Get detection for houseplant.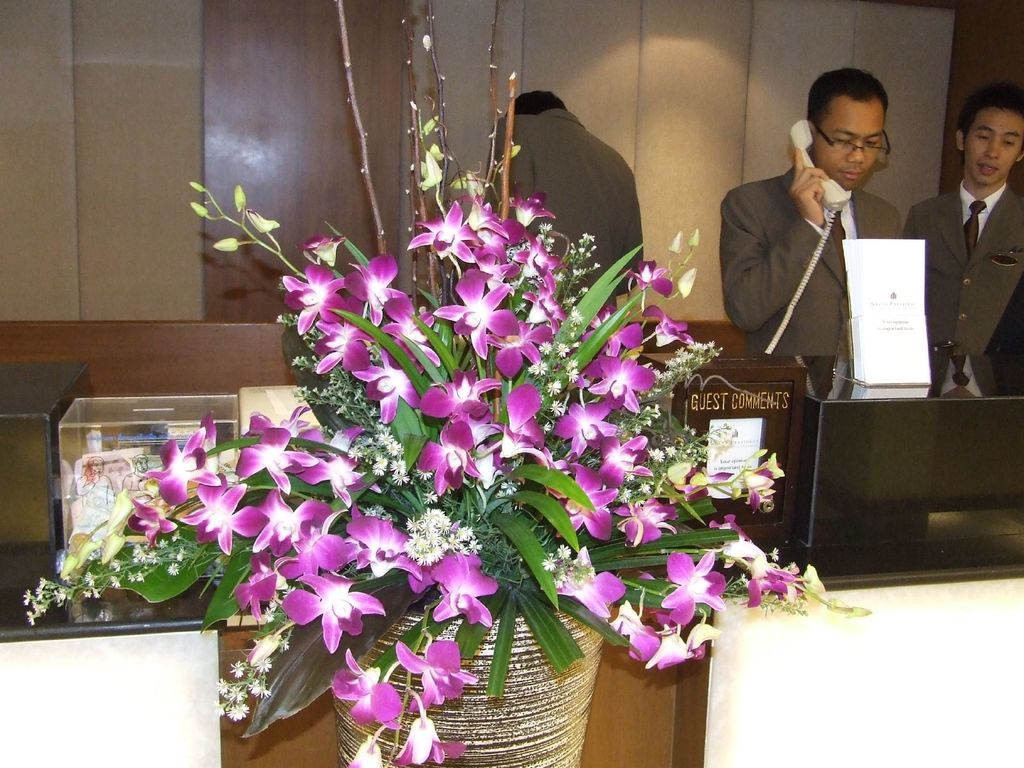
Detection: <region>19, 0, 874, 767</region>.
